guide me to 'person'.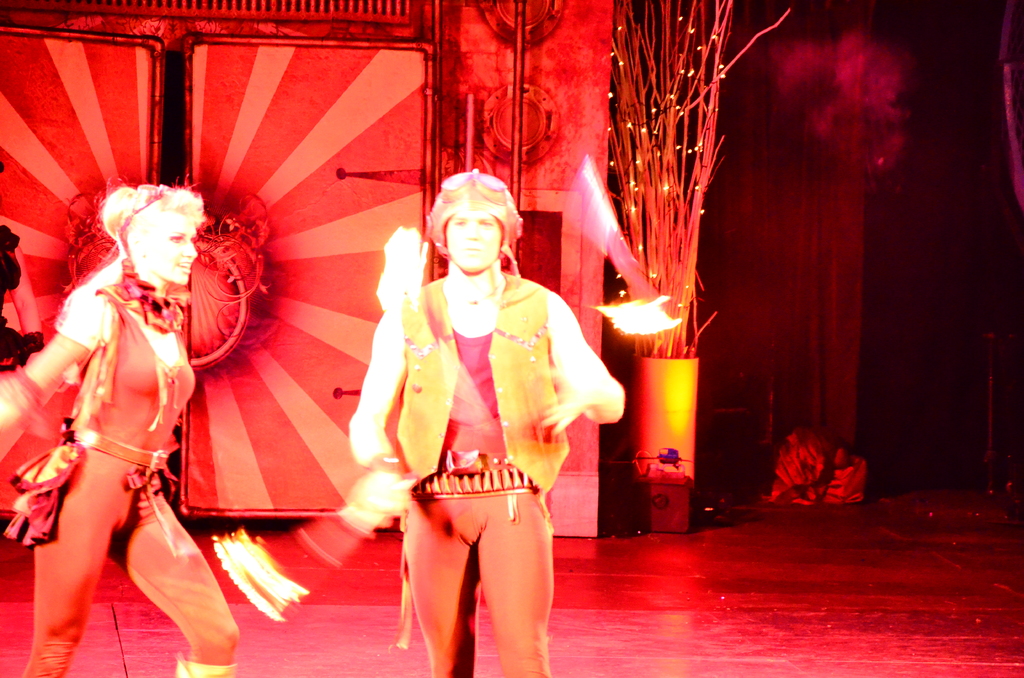
Guidance: 0/184/242/677.
